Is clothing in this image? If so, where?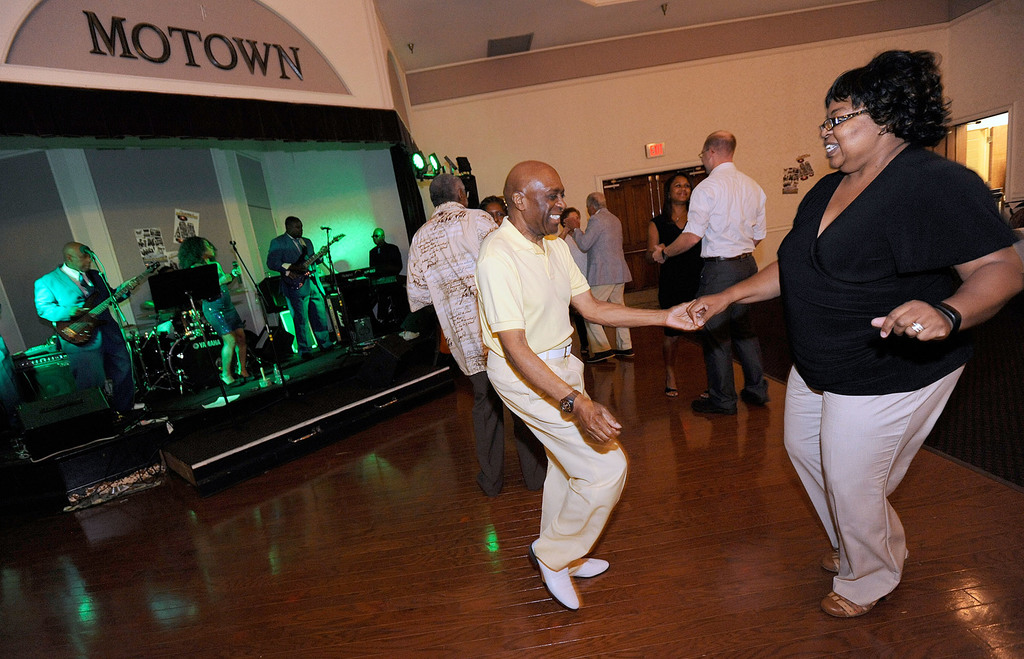
Yes, at (x1=772, y1=147, x2=1023, y2=605).
